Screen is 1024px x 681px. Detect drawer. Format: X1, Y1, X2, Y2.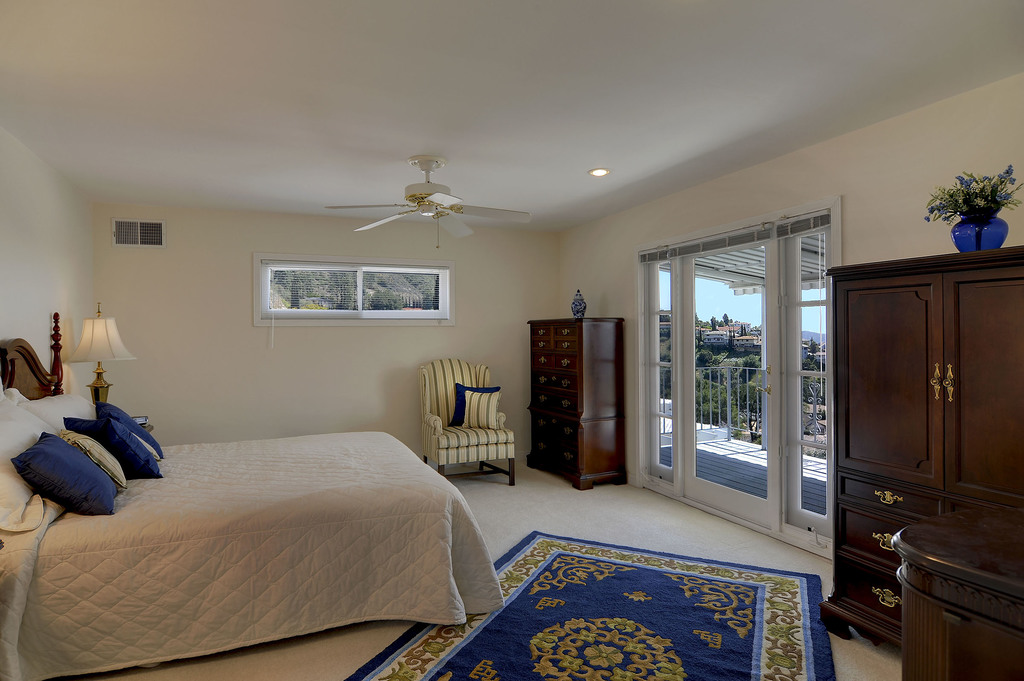
528, 413, 548, 432.
